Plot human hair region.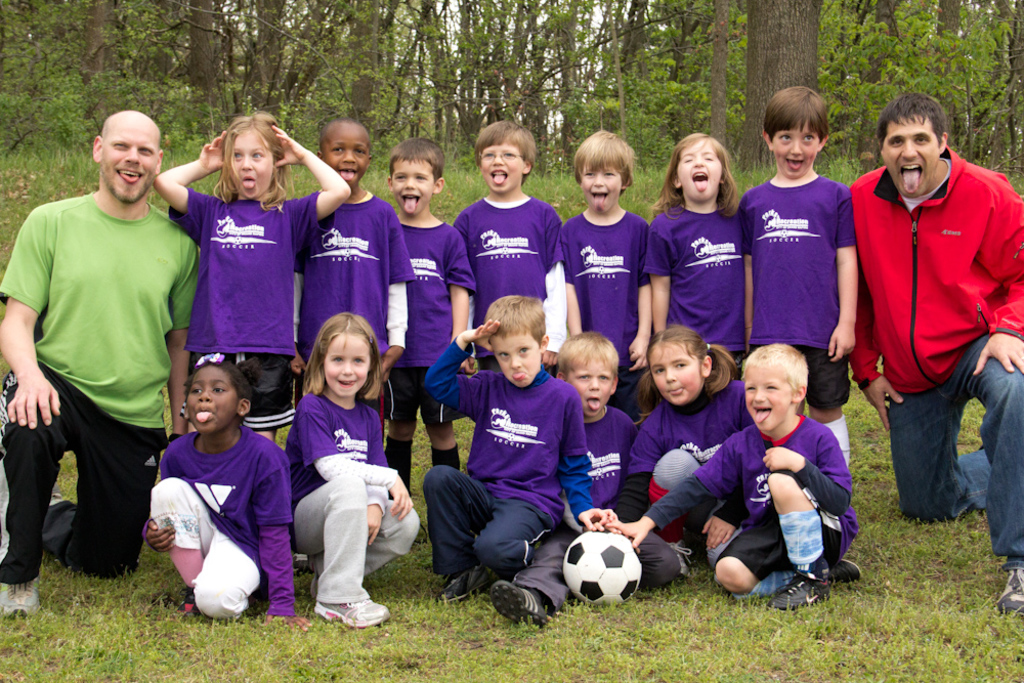
Plotted at (481, 293, 544, 362).
